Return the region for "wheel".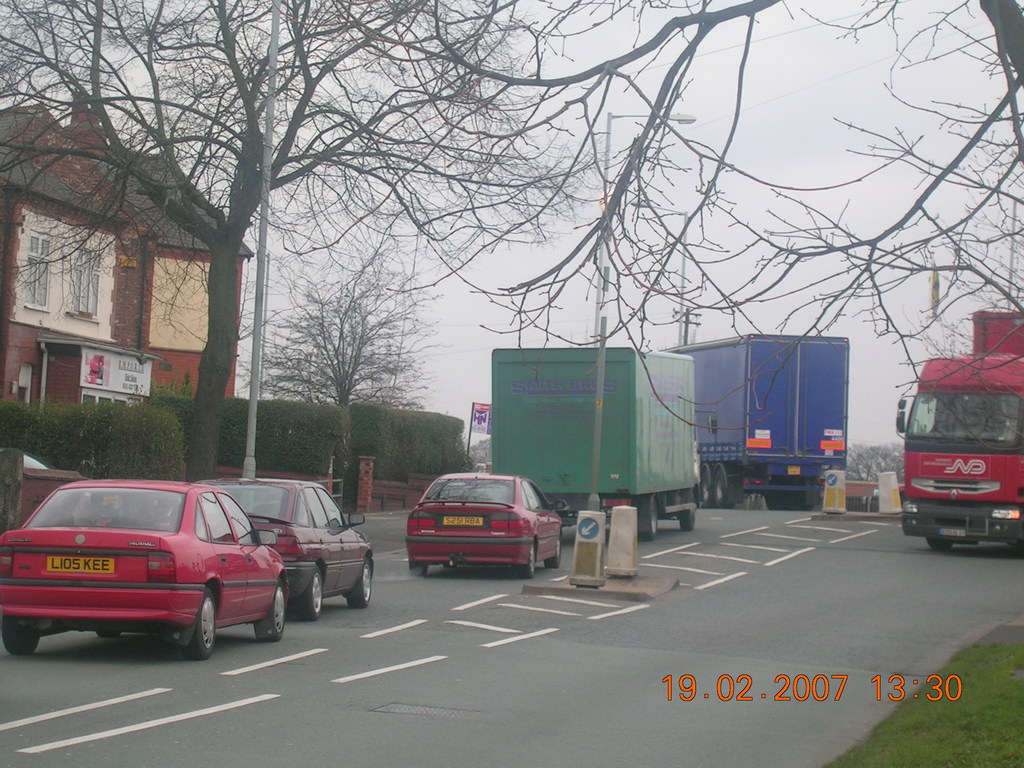
locate(355, 560, 374, 605).
